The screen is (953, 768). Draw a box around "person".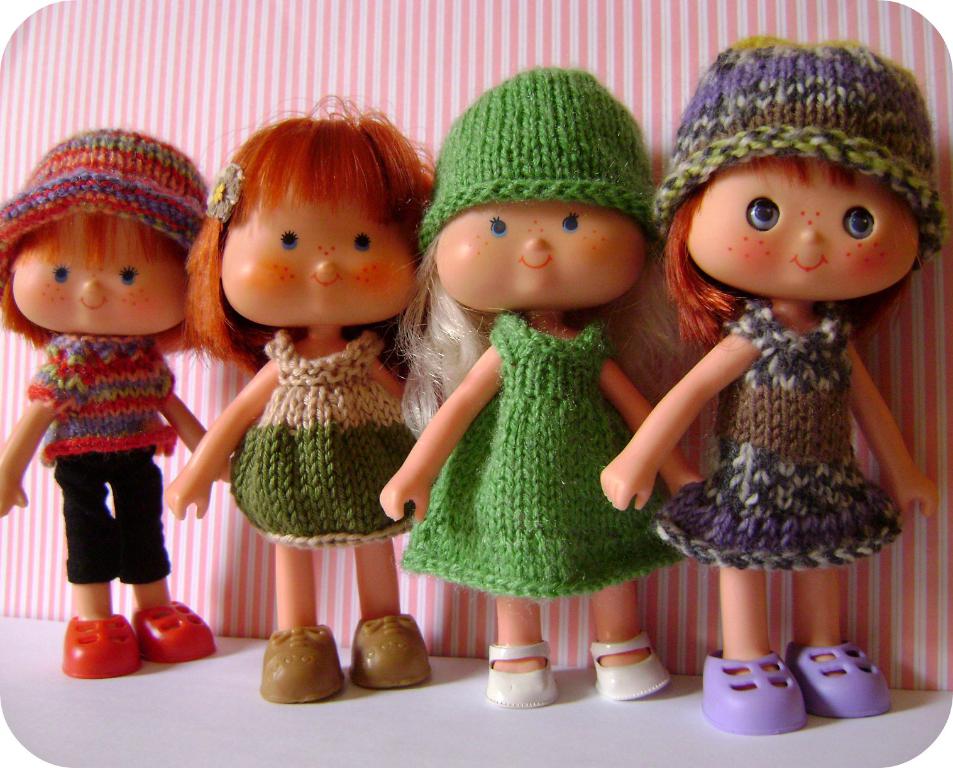
BBox(164, 96, 443, 705).
